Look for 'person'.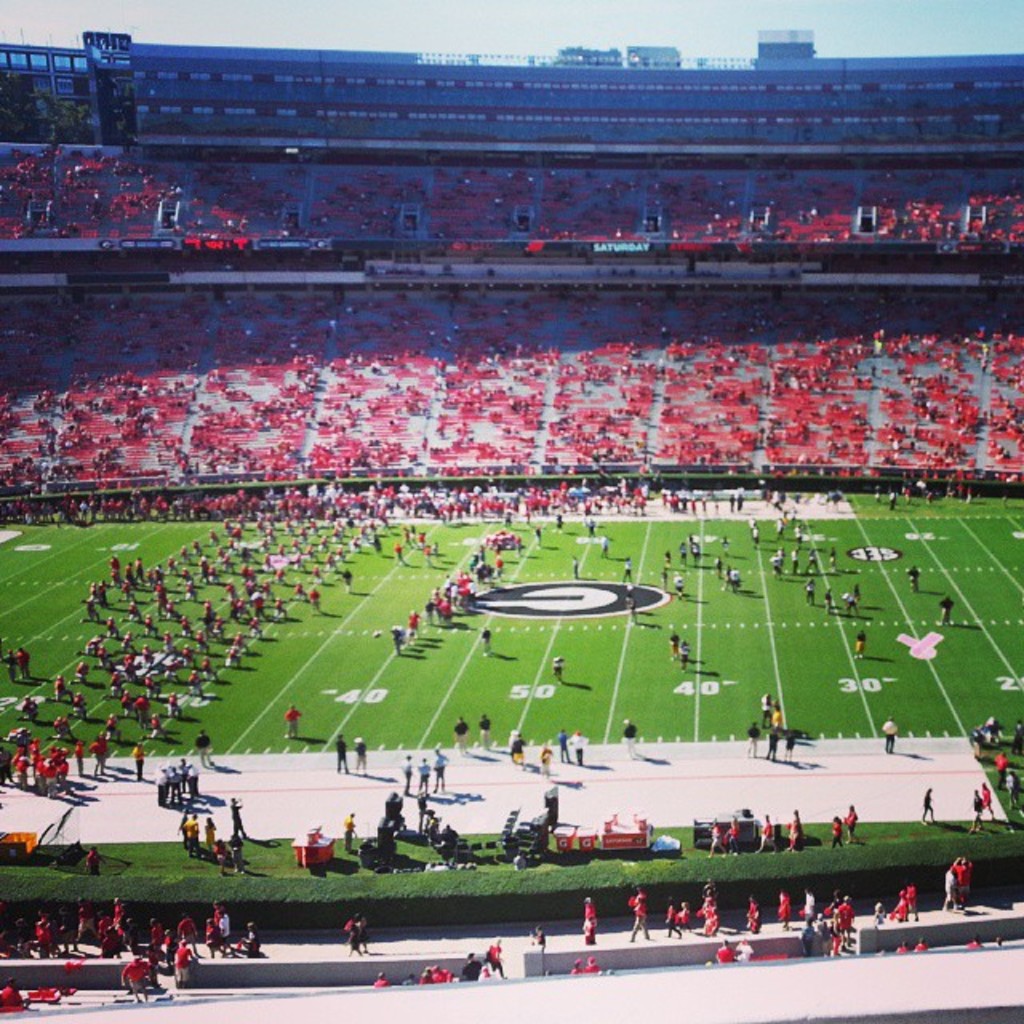
Found: 203 915 234 958.
